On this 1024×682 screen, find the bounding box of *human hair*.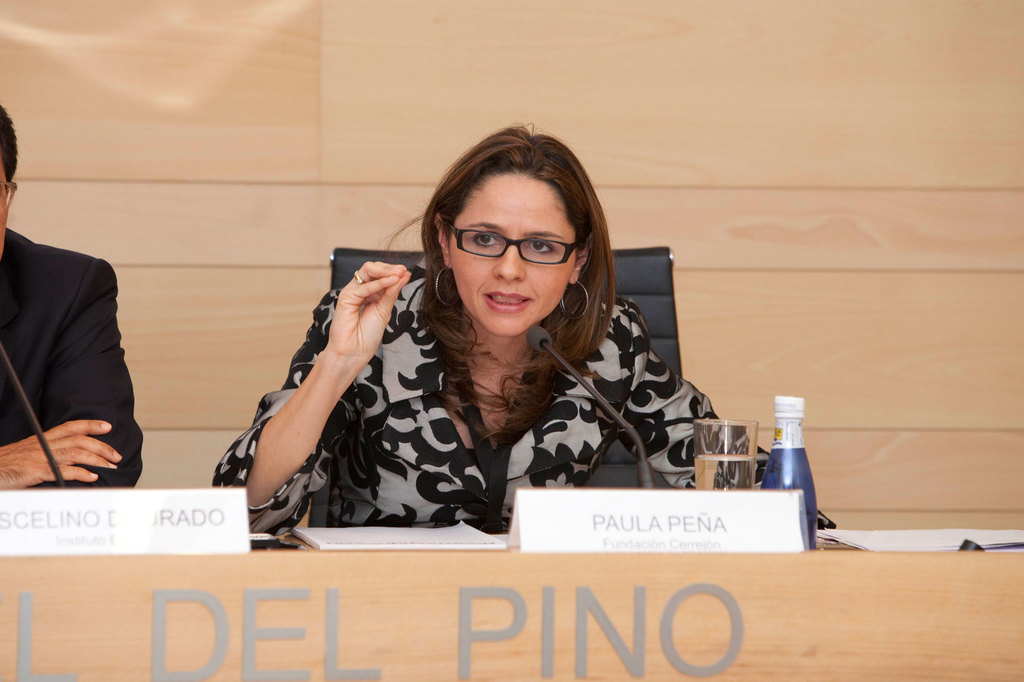
Bounding box: Rect(408, 117, 620, 372).
